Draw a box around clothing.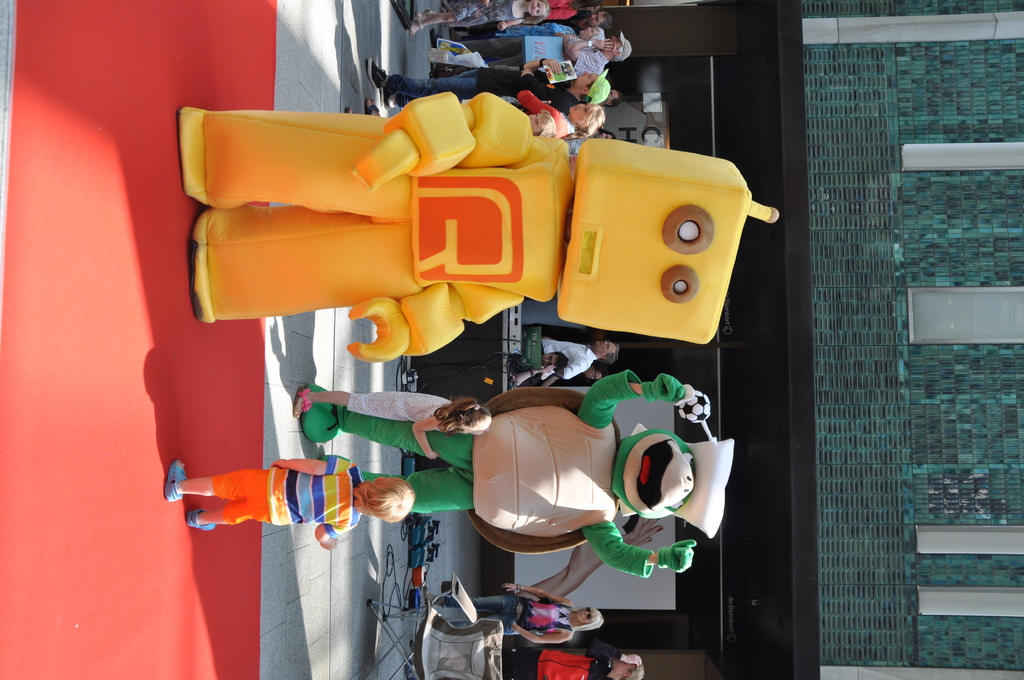
crop(442, 591, 572, 636).
